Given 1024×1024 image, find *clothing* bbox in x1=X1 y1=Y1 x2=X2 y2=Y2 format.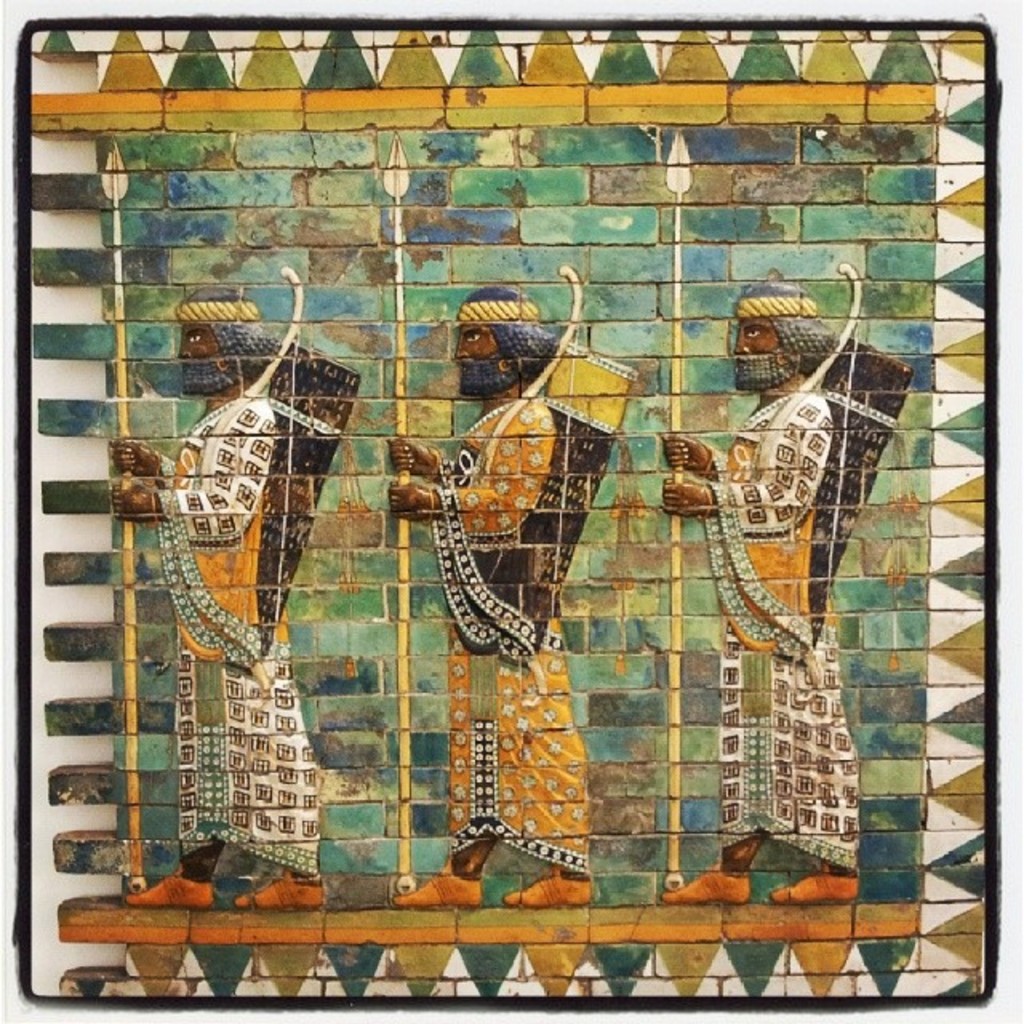
x1=419 y1=389 x2=584 y2=878.
